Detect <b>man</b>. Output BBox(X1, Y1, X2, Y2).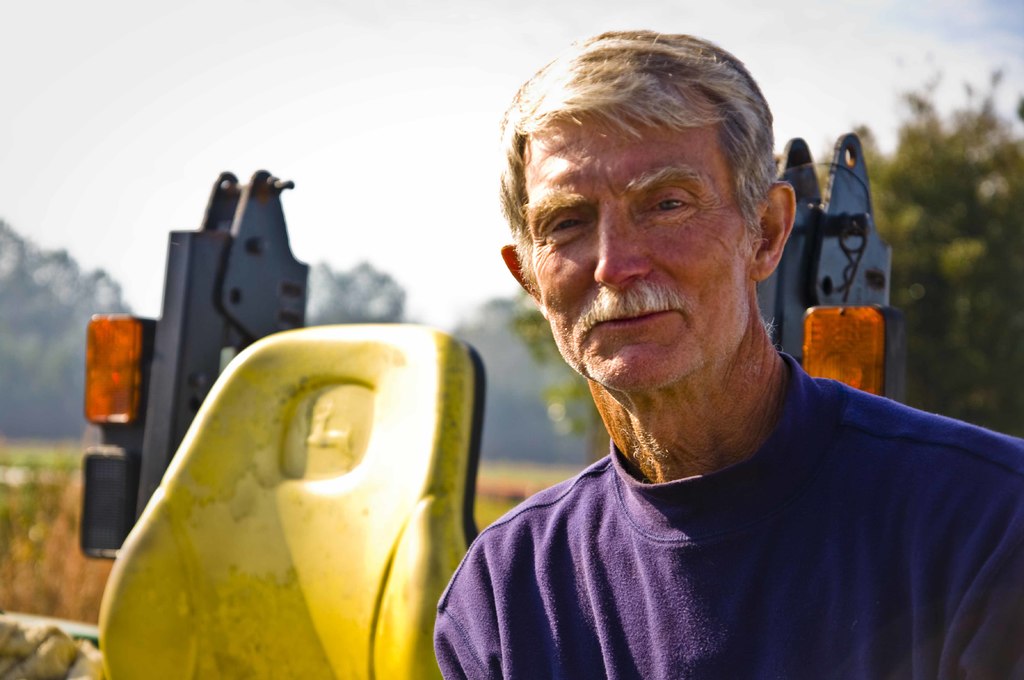
BBox(415, 20, 1017, 676).
